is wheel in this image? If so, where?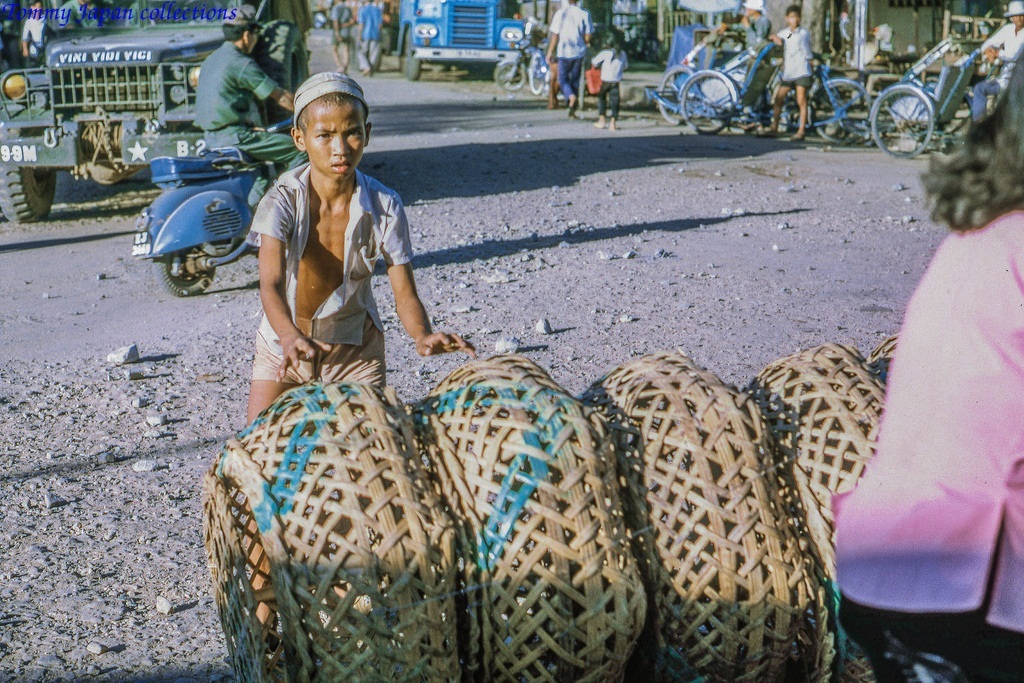
Yes, at BBox(528, 52, 545, 93).
